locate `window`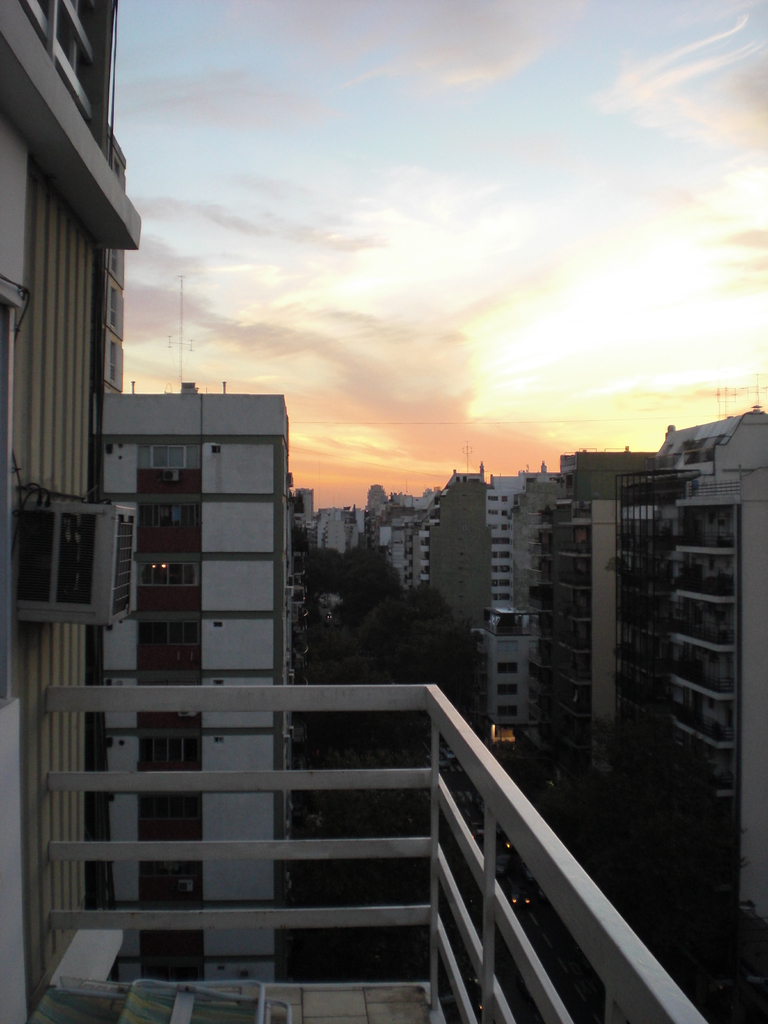
rect(494, 659, 520, 676)
